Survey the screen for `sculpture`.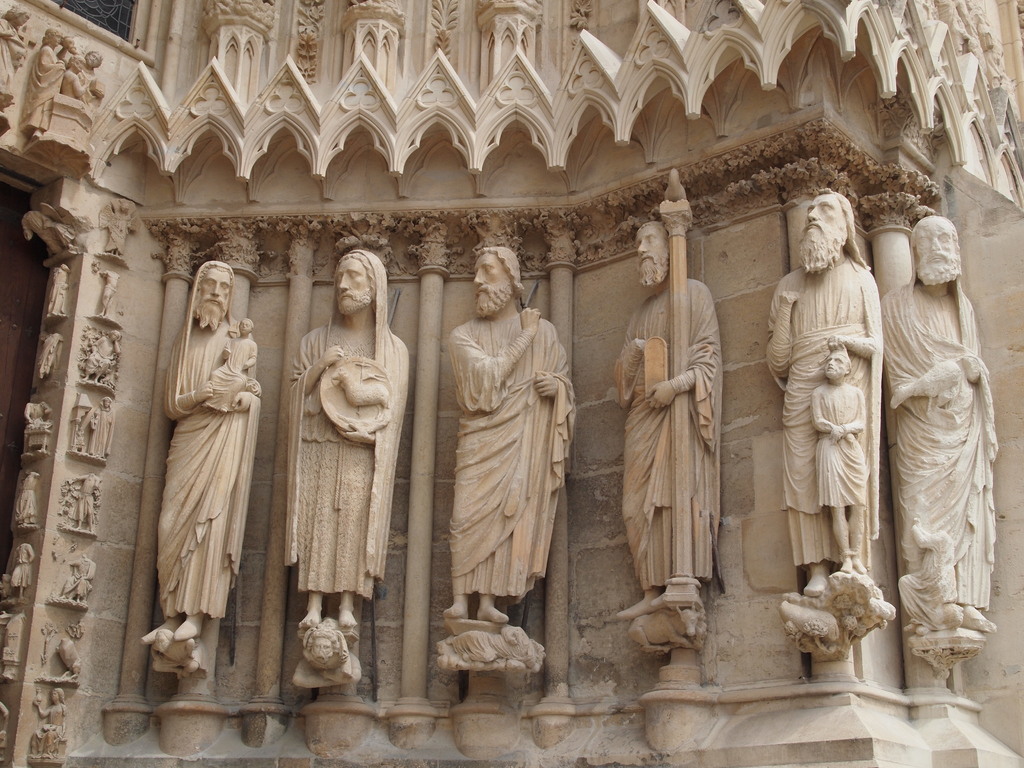
Survey found: x1=0, y1=0, x2=34, y2=140.
